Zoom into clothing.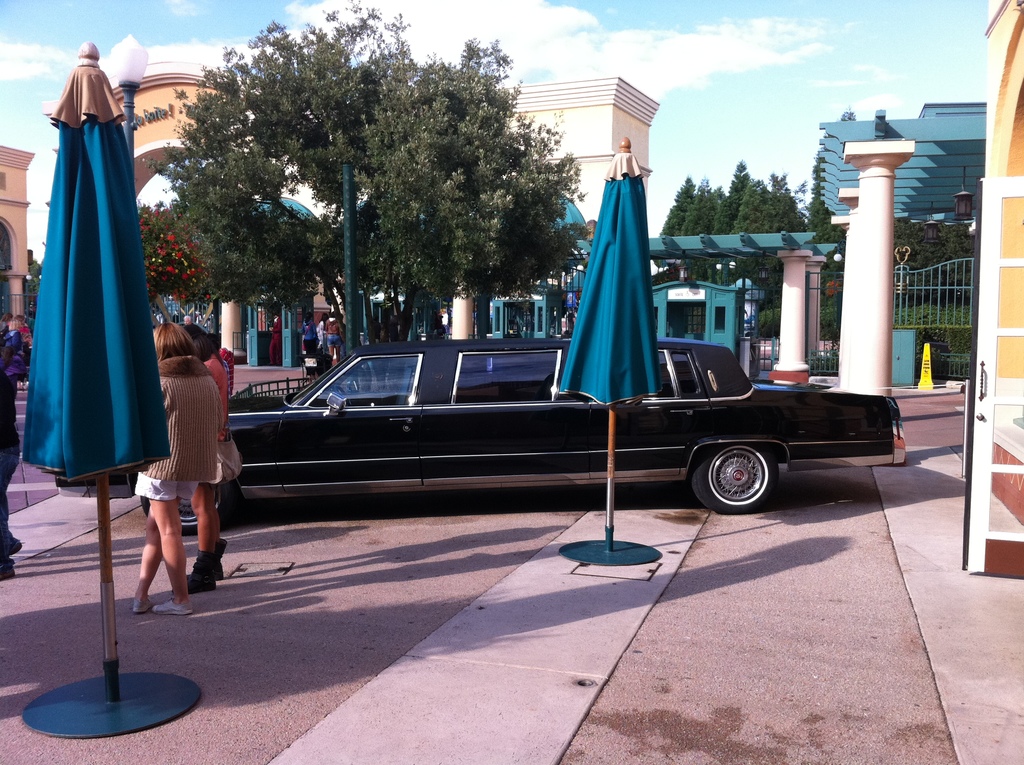
Zoom target: bbox(204, 360, 229, 442).
